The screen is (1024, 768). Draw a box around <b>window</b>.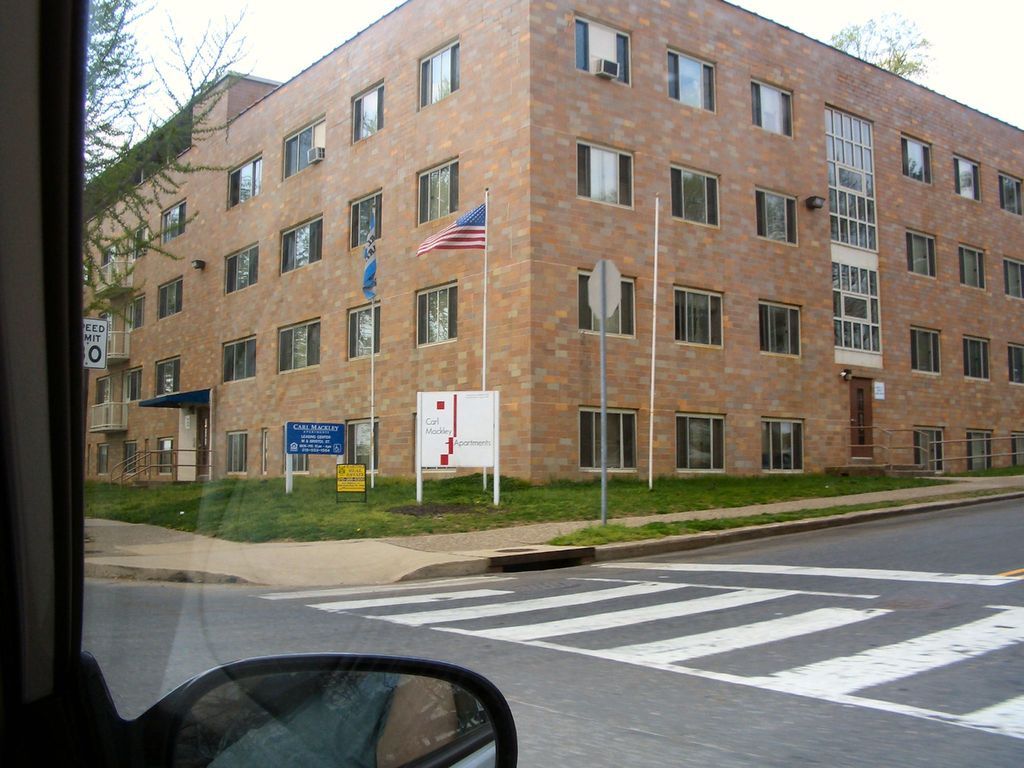
bbox=[350, 82, 383, 144].
